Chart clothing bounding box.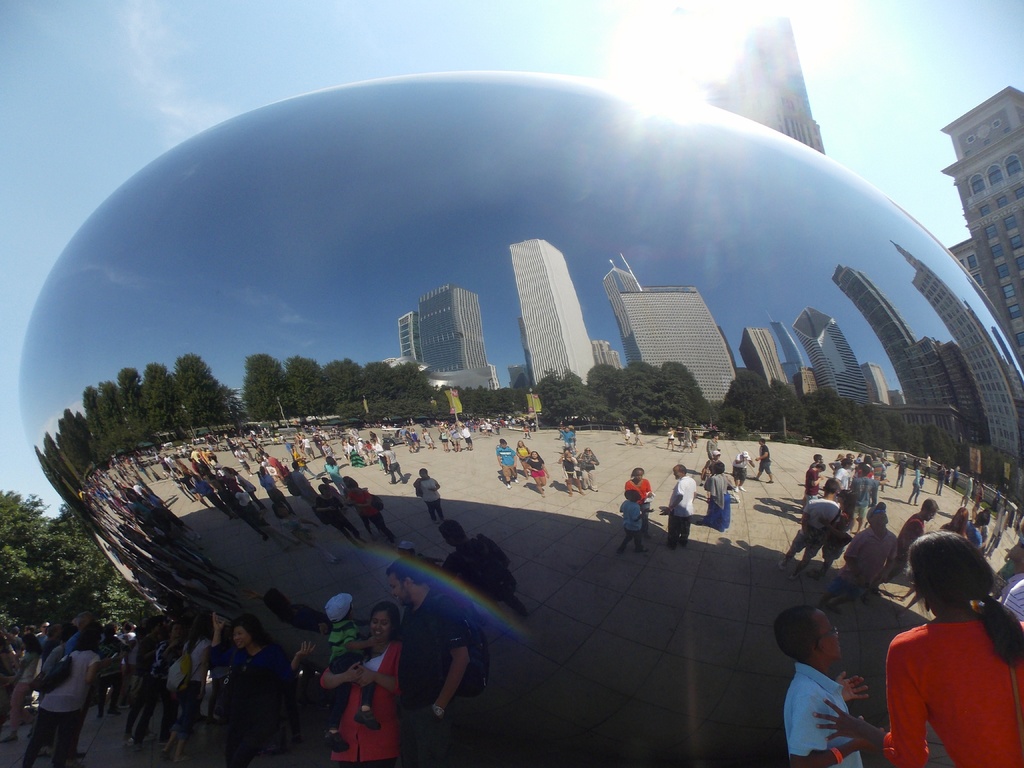
Charted: {"x1": 884, "y1": 604, "x2": 1012, "y2": 758}.
